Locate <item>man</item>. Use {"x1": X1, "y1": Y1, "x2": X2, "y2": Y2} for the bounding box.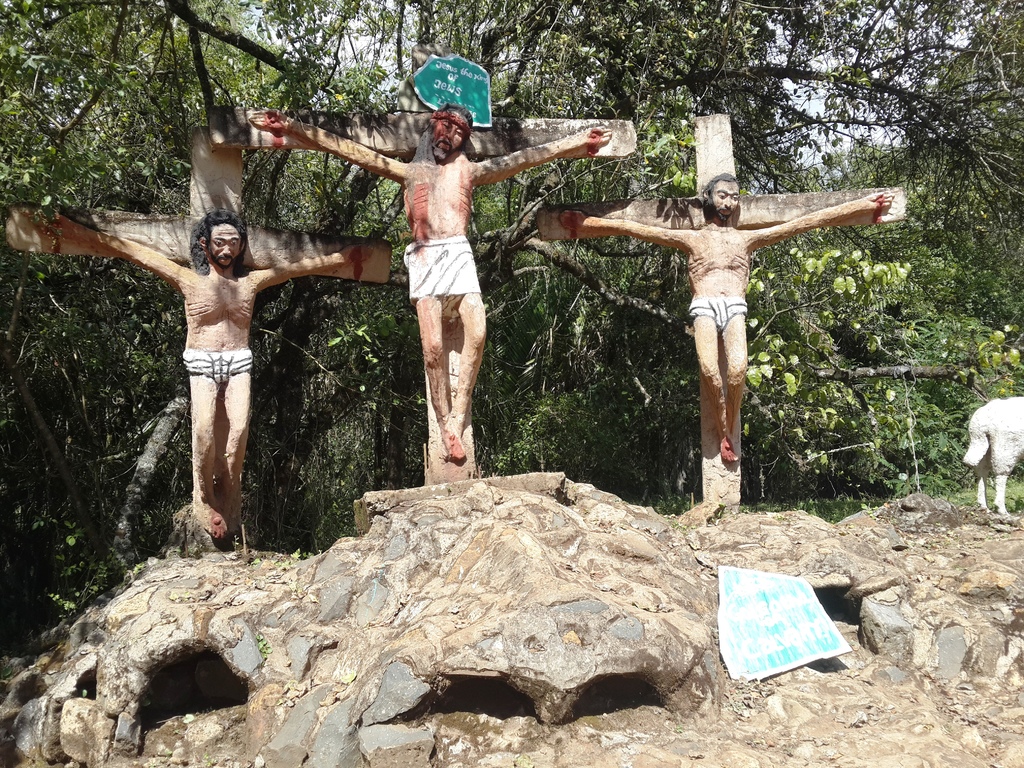
{"x1": 249, "y1": 108, "x2": 611, "y2": 461}.
